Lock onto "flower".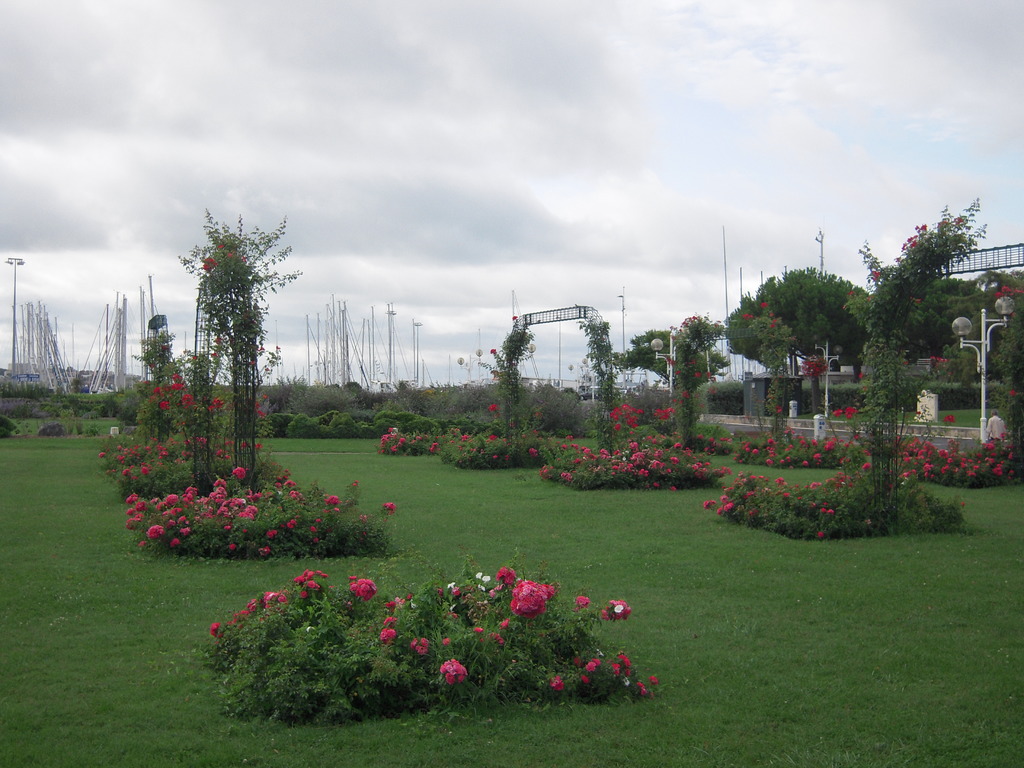
Locked: <bbox>231, 455, 252, 481</bbox>.
